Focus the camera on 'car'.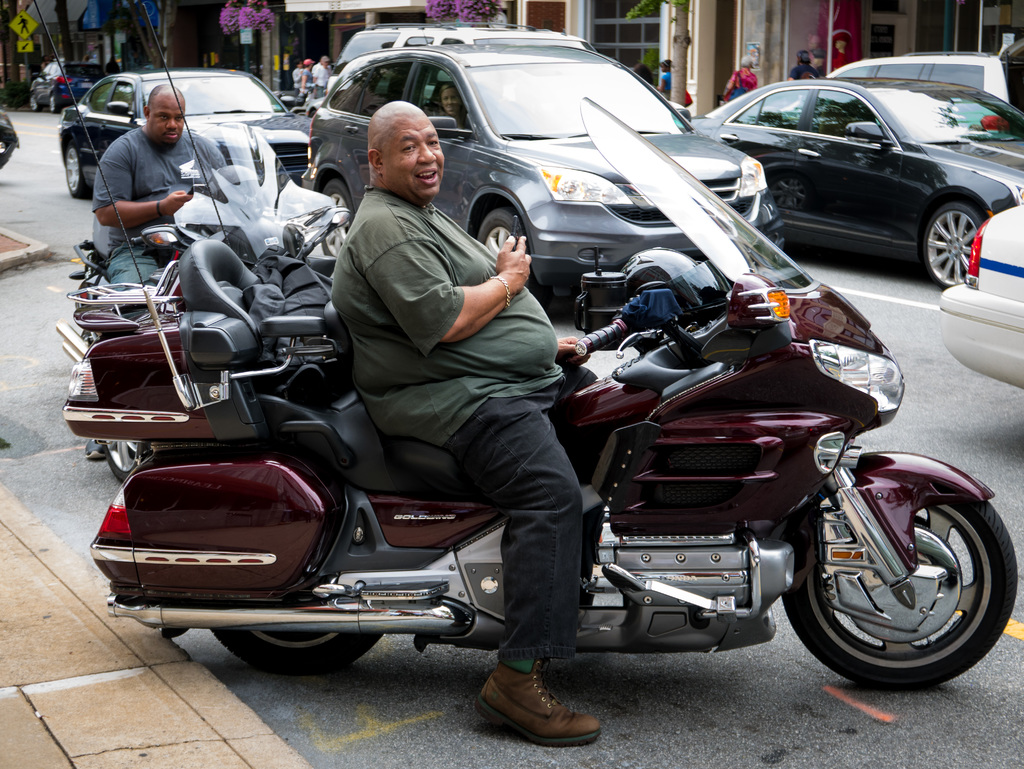
Focus region: select_region(305, 33, 792, 323).
